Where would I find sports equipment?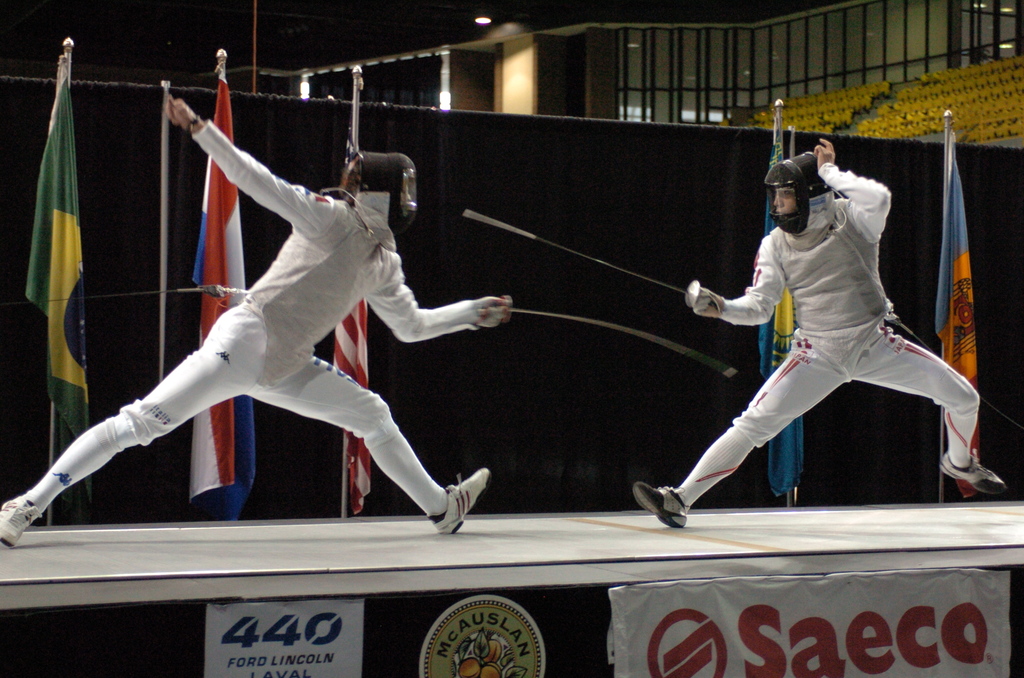
At region(764, 143, 835, 238).
